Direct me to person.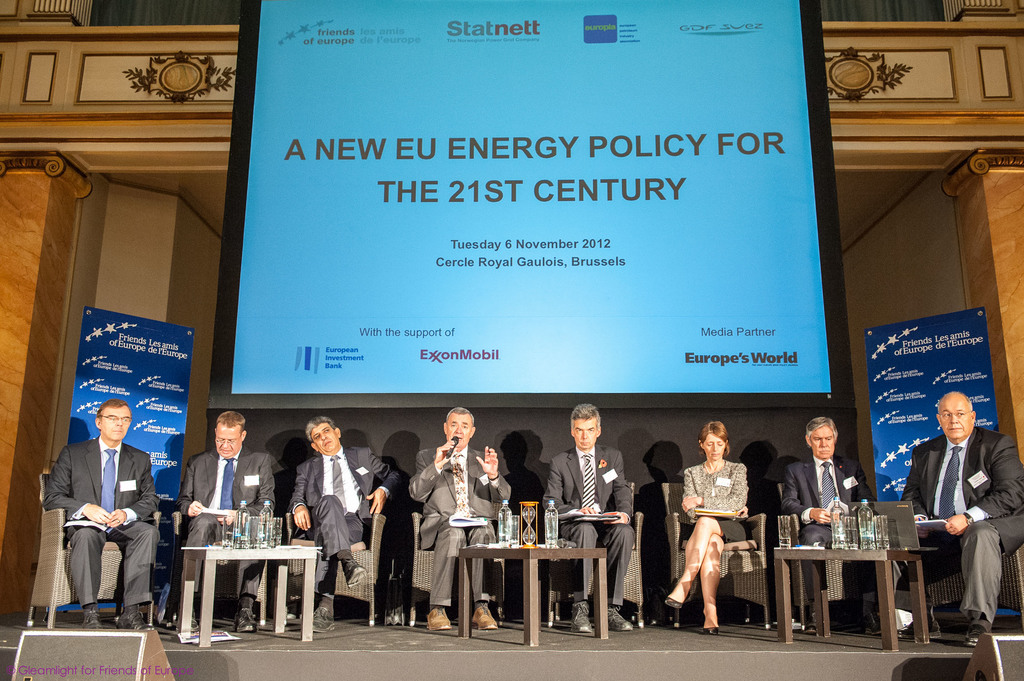
Direction: <bbox>409, 403, 513, 629</bbox>.
